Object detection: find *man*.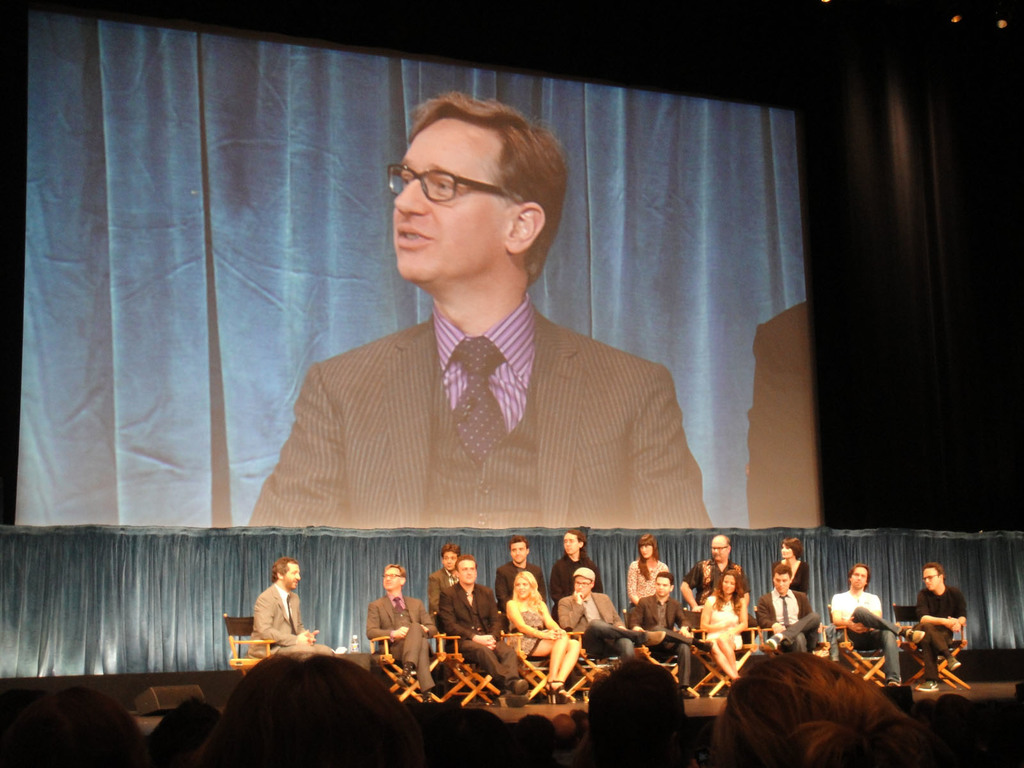
x1=828 y1=562 x2=925 y2=685.
